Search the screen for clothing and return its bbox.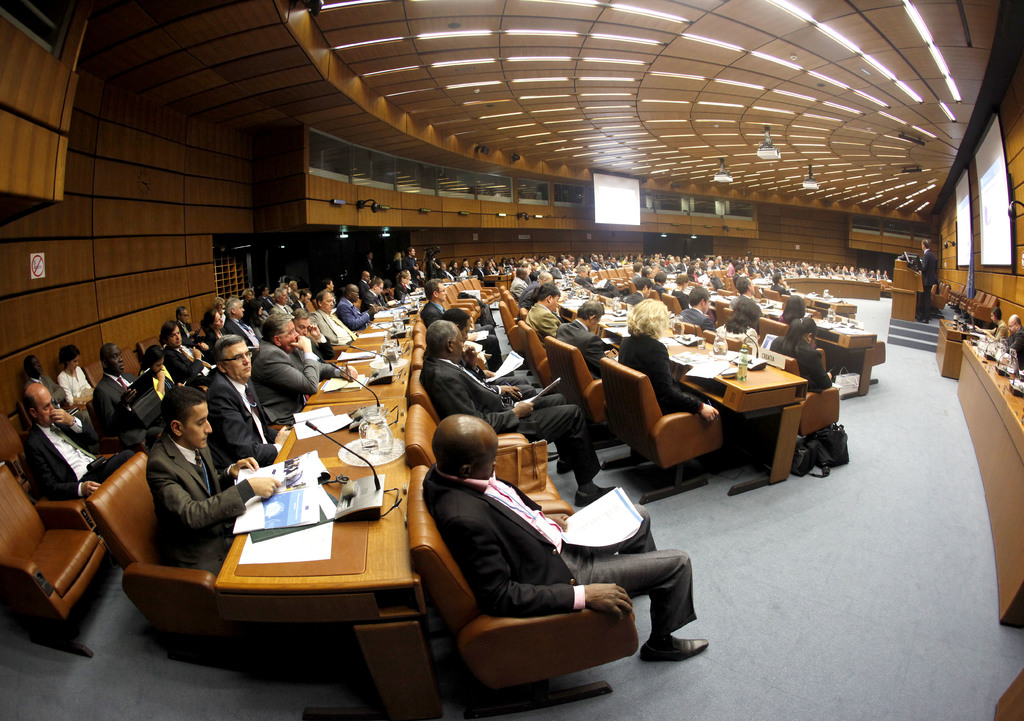
Found: [209, 367, 268, 474].
